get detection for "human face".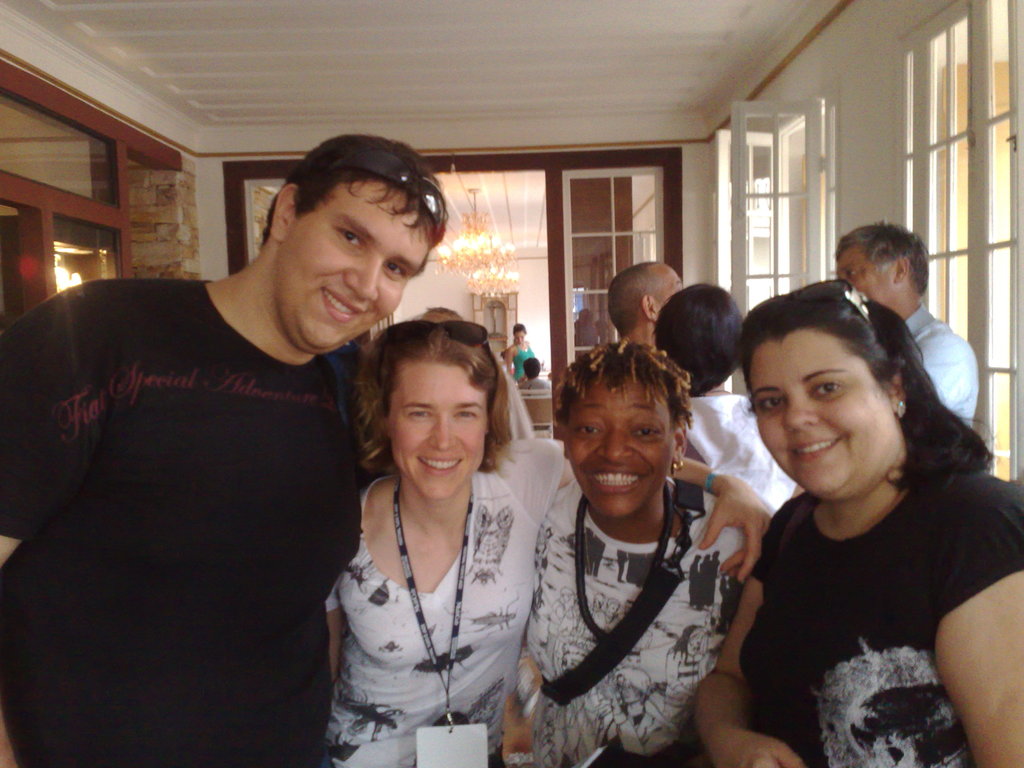
Detection: [x1=749, y1=330, x2=908, y2=491].
